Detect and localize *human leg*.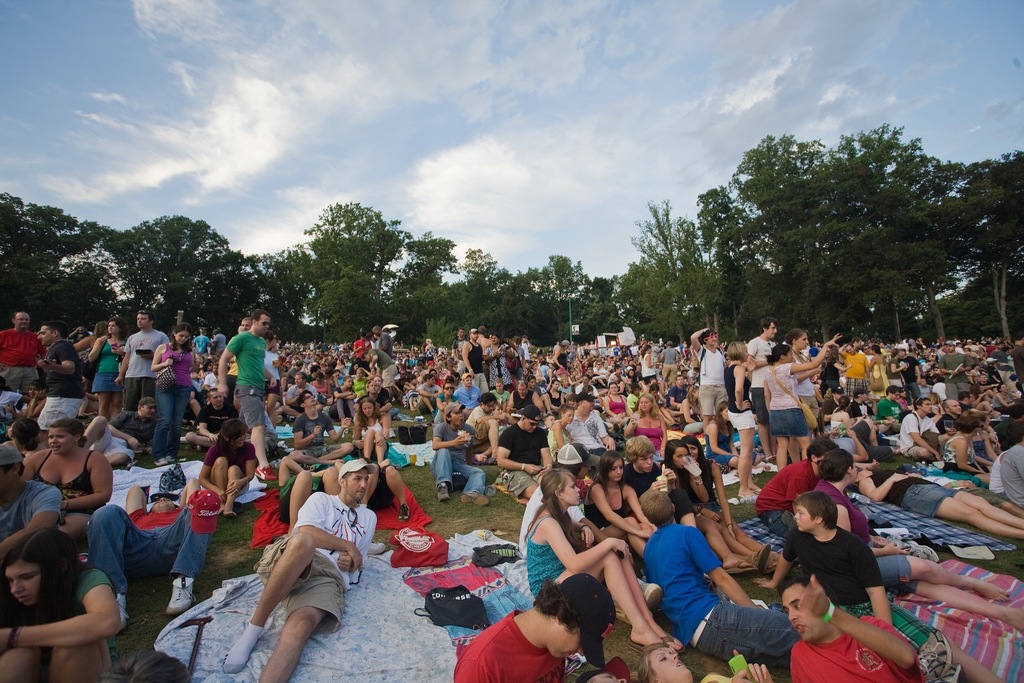
Localized at bbox=(557, 624, 580, 658).
